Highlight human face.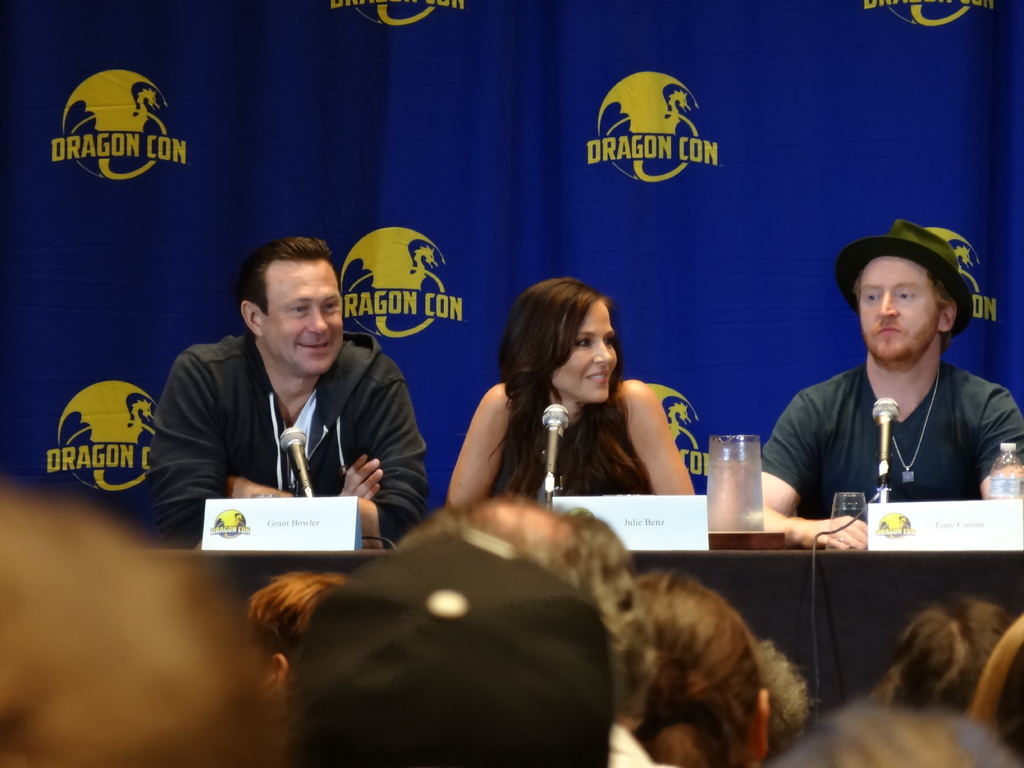
Highlighted region: 861:260:939:363.
